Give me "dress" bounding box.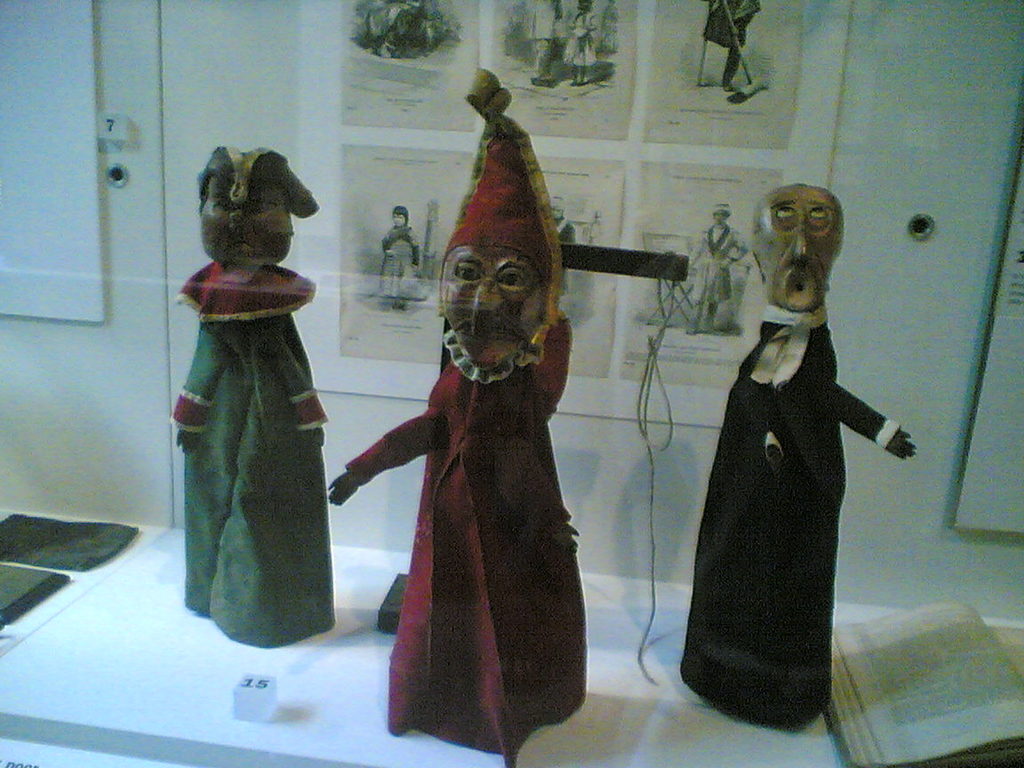
locate(347, 329, 588, 767).
